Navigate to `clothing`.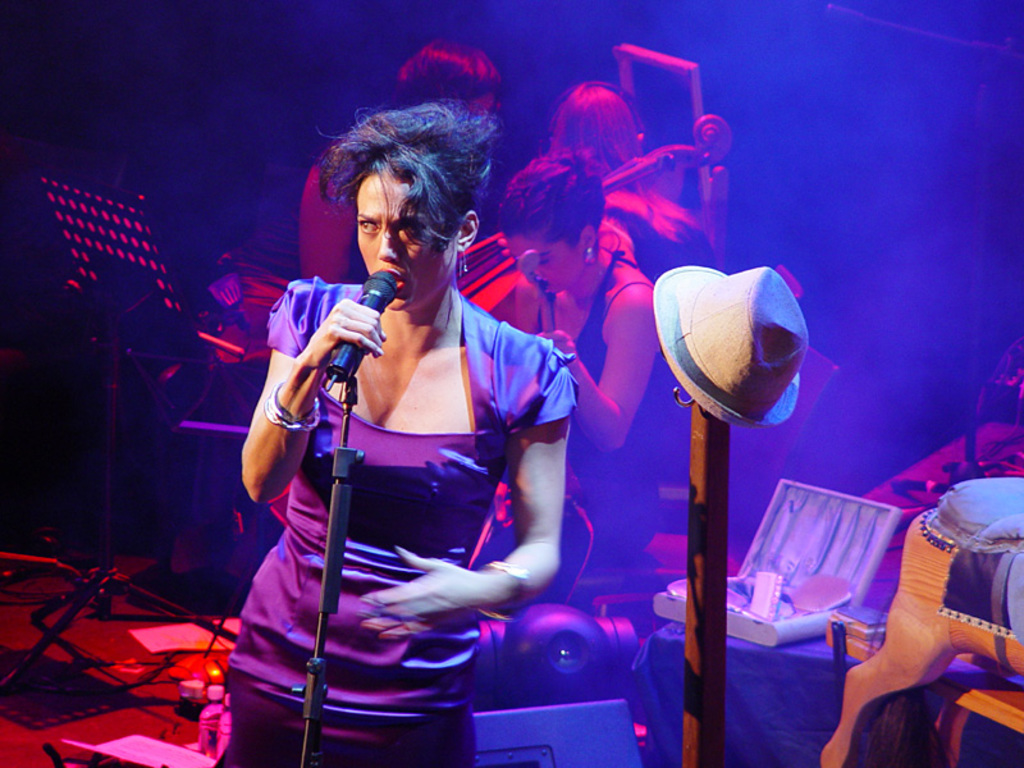
Navigation target: pyautogui.locateOnScreen(536, 279, 671, 567).
